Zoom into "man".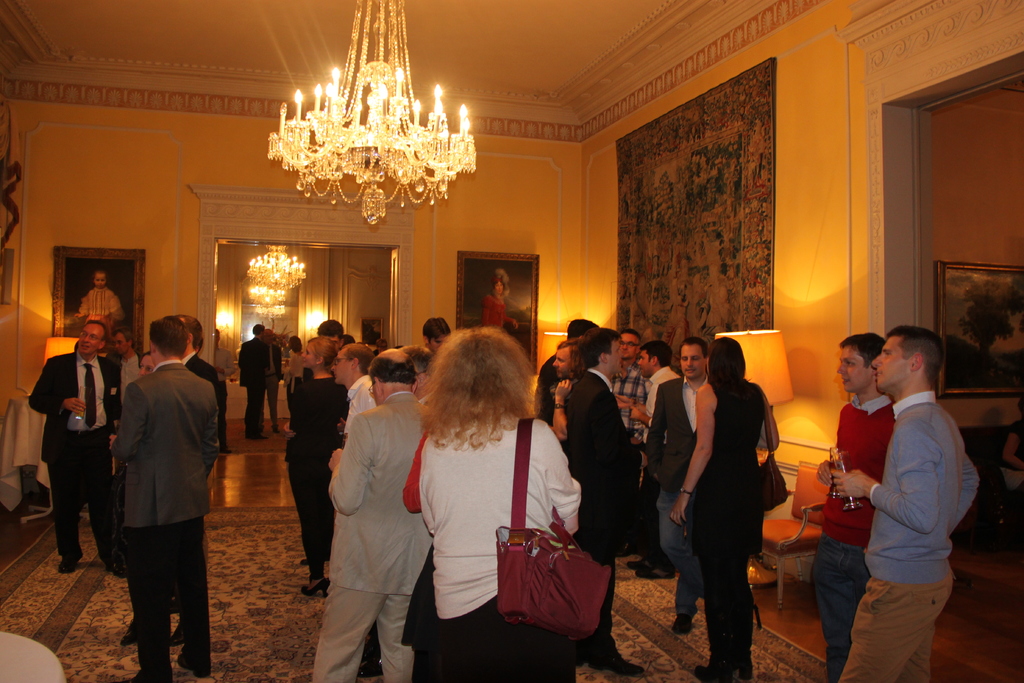
Zoom target: <bbox>109, 322, 222, 682</bbox>.
